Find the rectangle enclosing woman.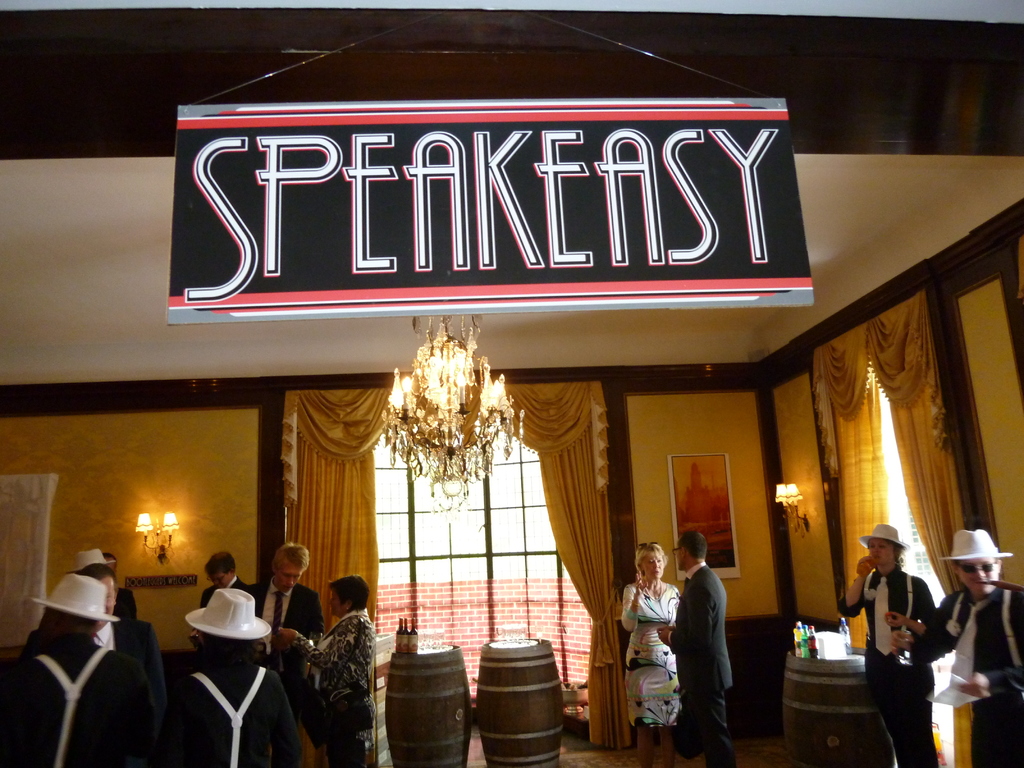
box(275, 574, 380, 767).
